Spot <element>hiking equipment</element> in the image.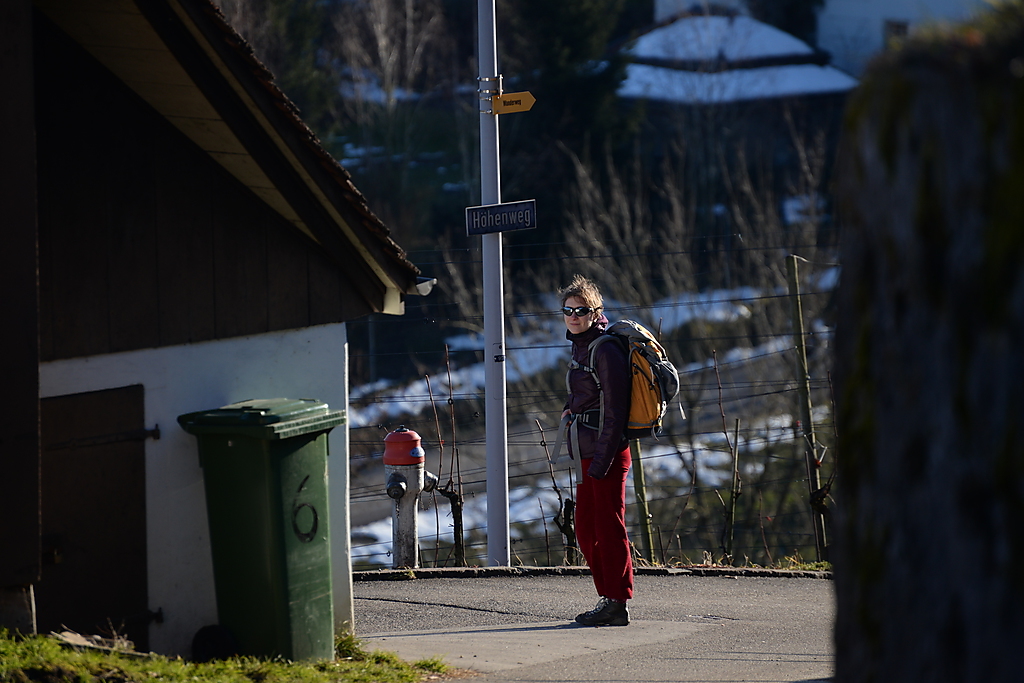
<element>hiking equipment</element> found at [585, 316, 680, 437].
